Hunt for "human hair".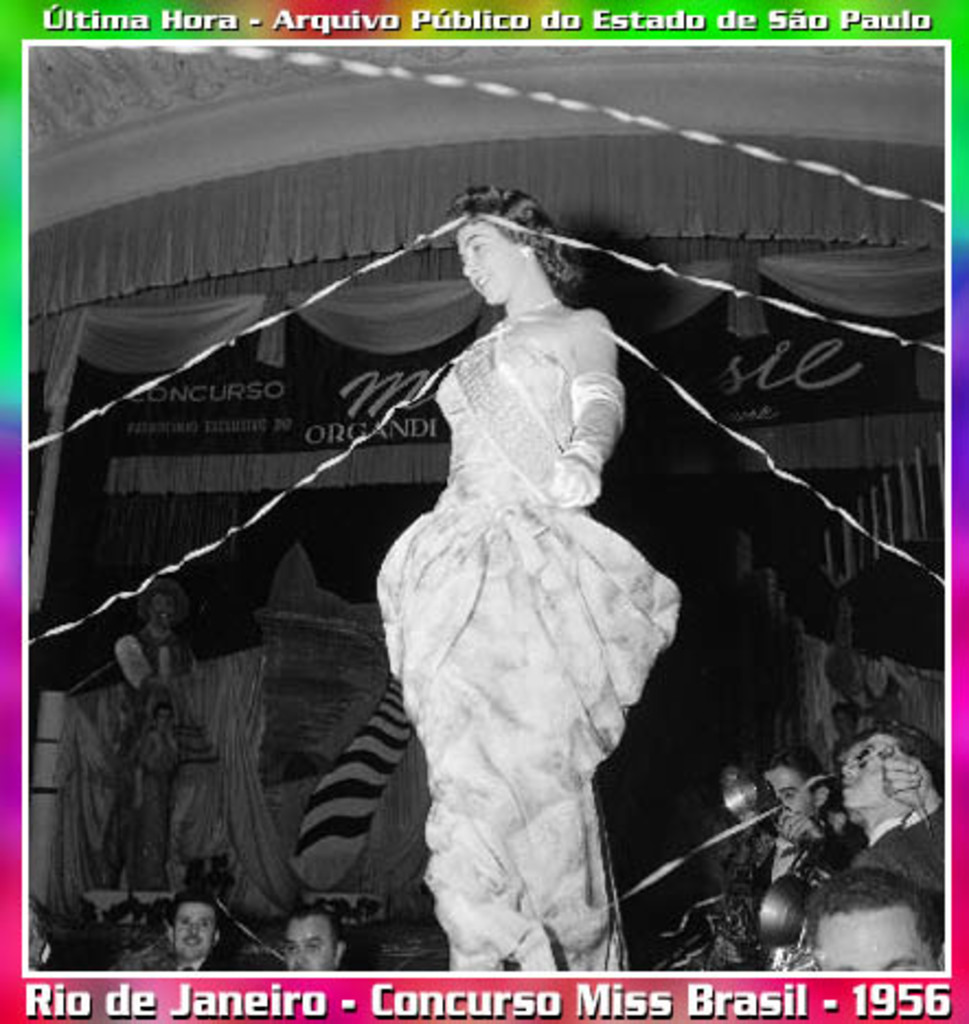
Hunted down at (761,746,820,774).
